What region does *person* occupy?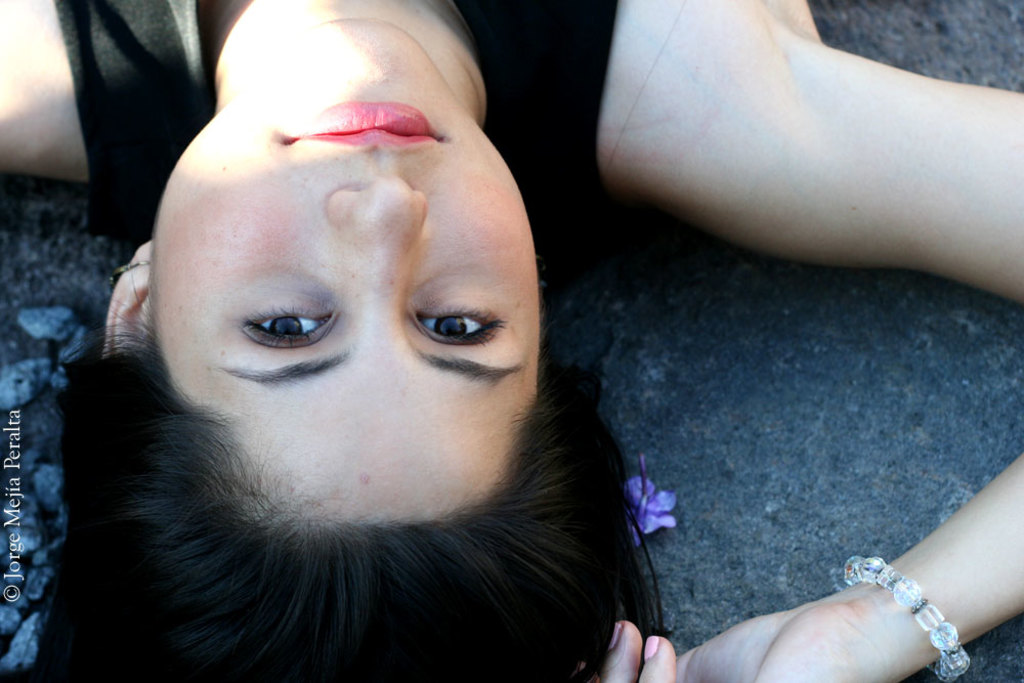
box=[0, 0, 1023, 682].
